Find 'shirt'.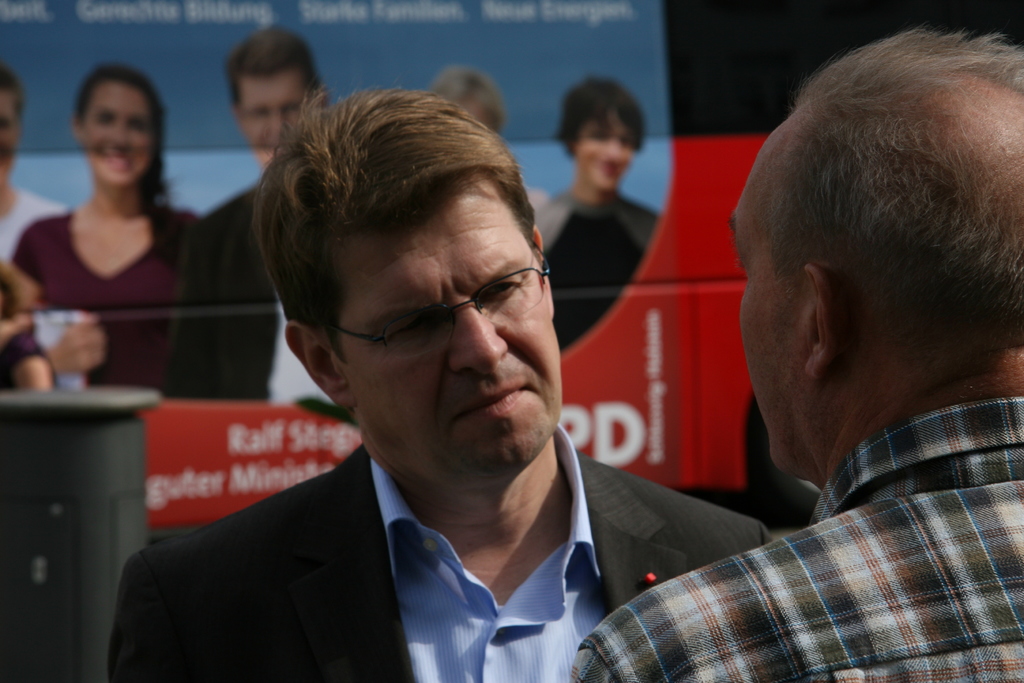
bbox=(103, 425, 776, 682).
